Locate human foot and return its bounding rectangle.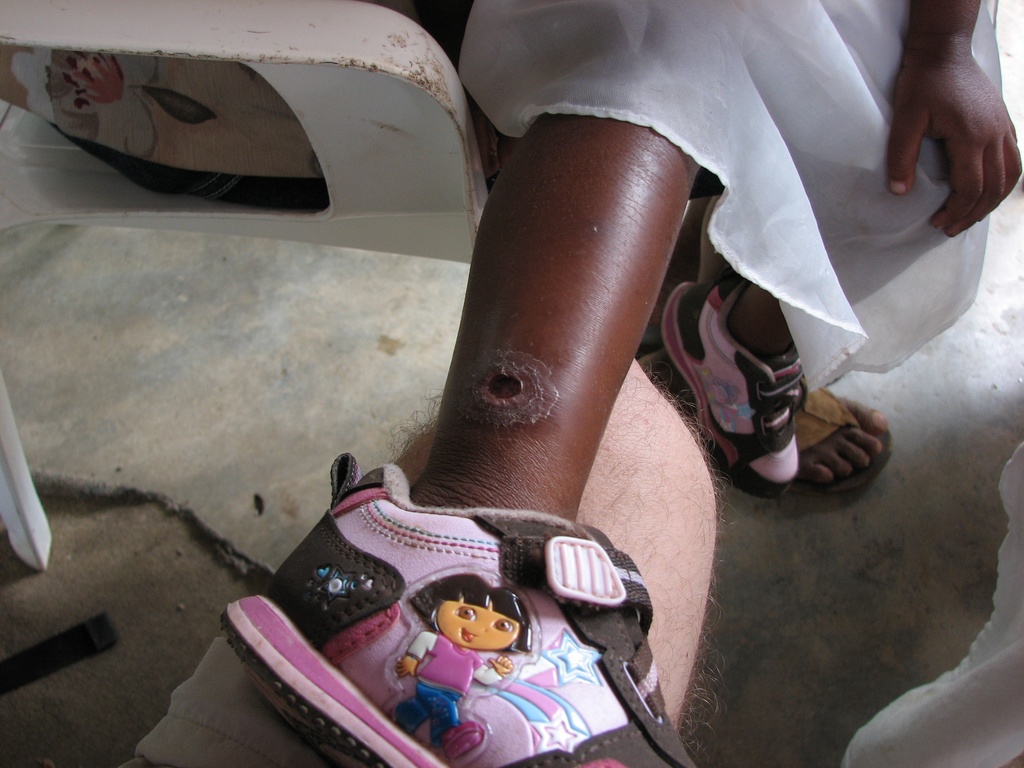
x1=786 y1=373 x2=890 y2=493.
